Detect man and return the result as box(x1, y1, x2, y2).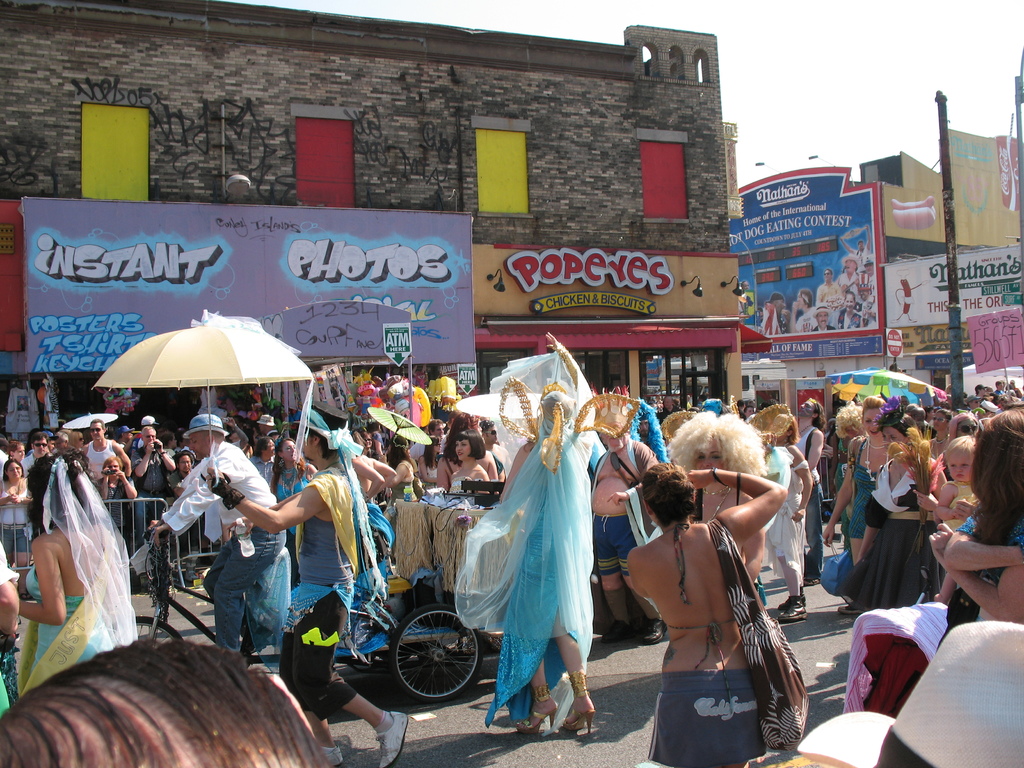
box(254, 413, 279, 441).
